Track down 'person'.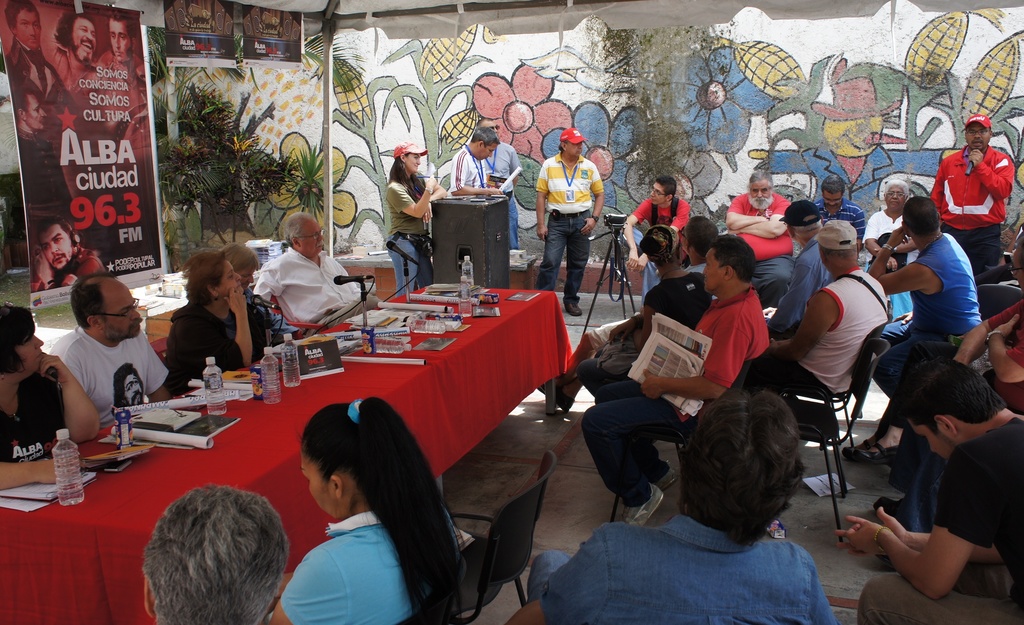
Tracked to x1=111 y1=364 x2=145 y2=415.
